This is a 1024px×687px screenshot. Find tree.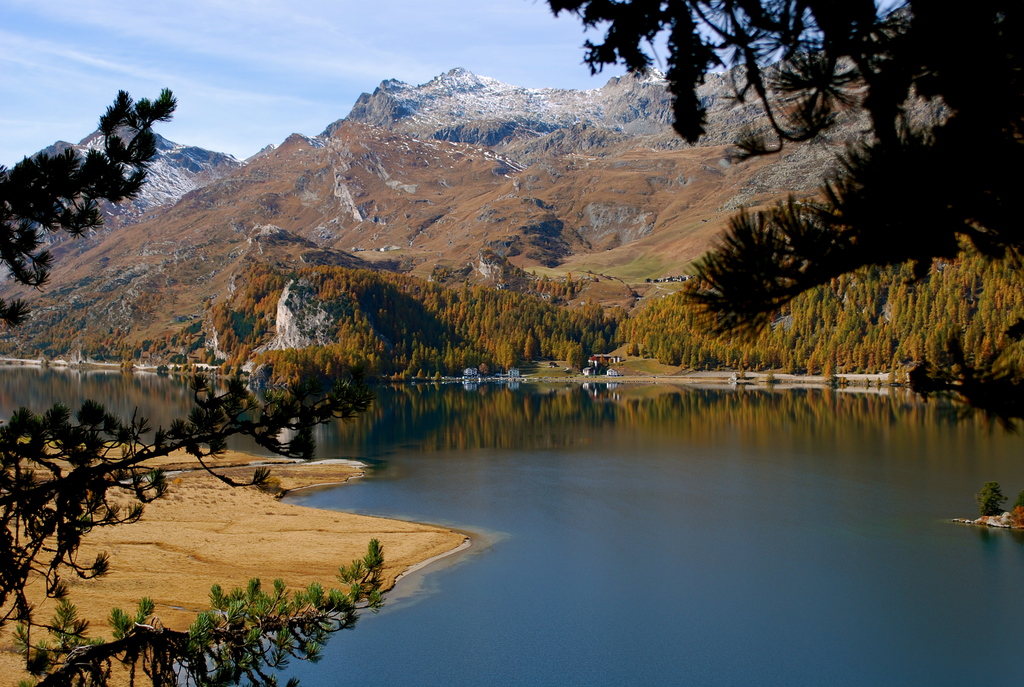
Bounding box: {"left": 540, "top": 0, "right": 1023, "bottom": 413}.
